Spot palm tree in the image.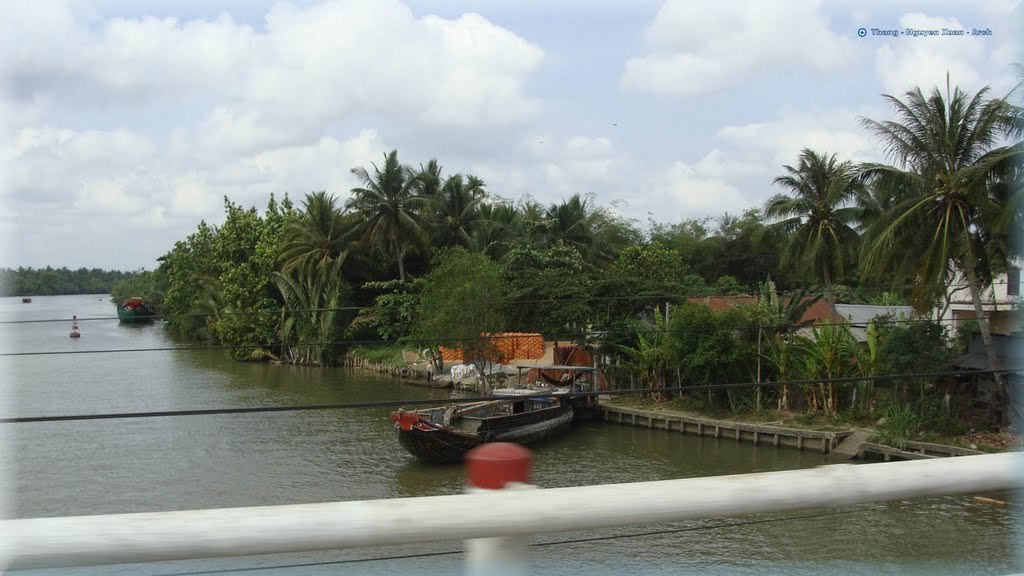
palm tree found at bbox=(750, 311, 862, 436).
